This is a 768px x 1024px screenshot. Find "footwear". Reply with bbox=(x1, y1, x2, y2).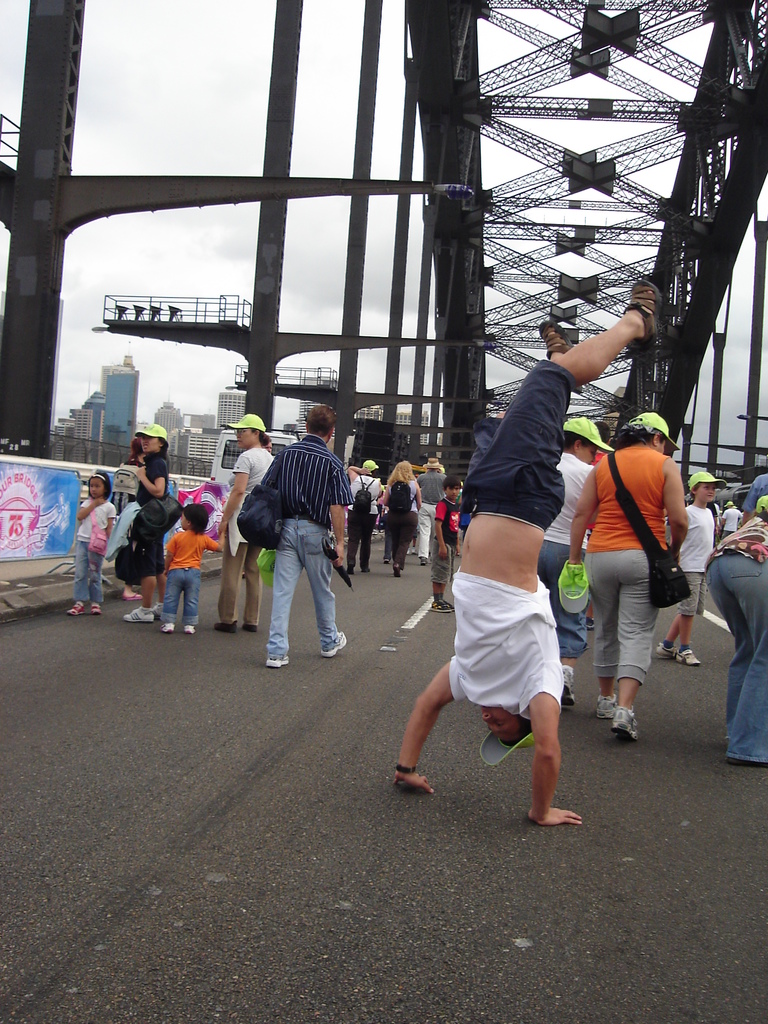
bbox=(675, 644, 705, 669).
